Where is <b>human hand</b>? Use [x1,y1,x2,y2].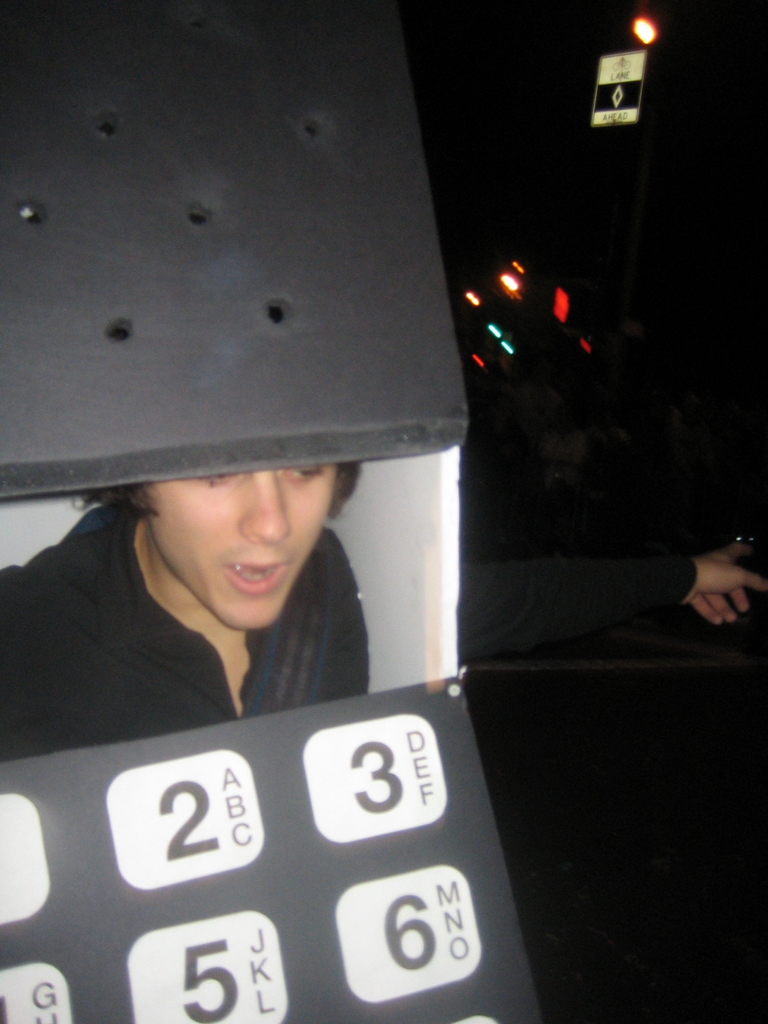
[678,536,766,626].
